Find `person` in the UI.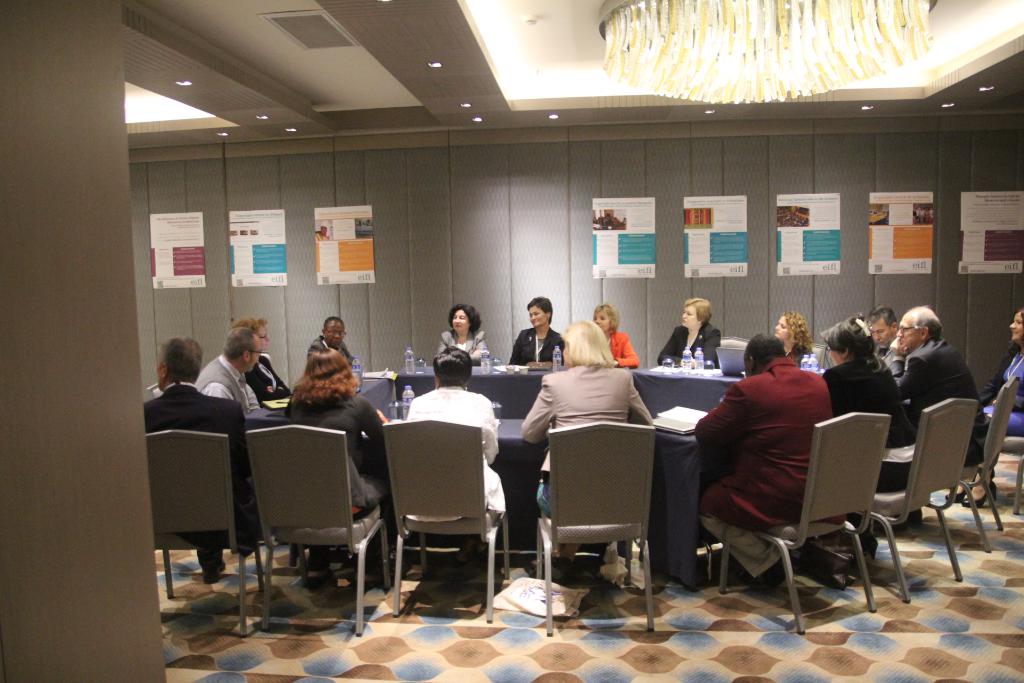
UI element at [984,305,1023,439].
